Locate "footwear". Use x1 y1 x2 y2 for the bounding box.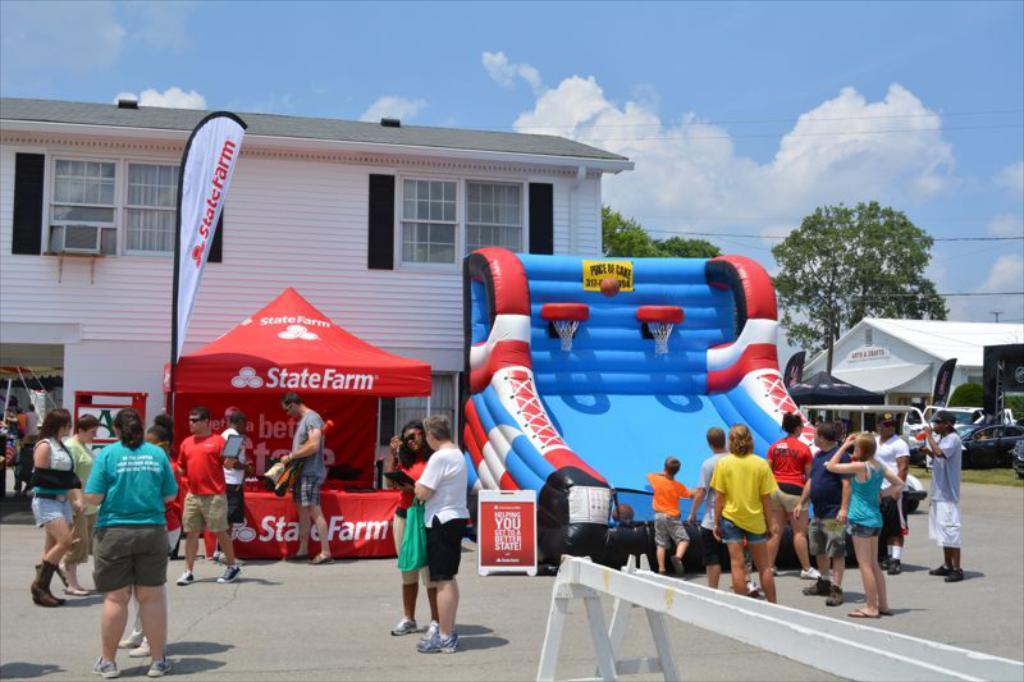
823 587 838 613.
